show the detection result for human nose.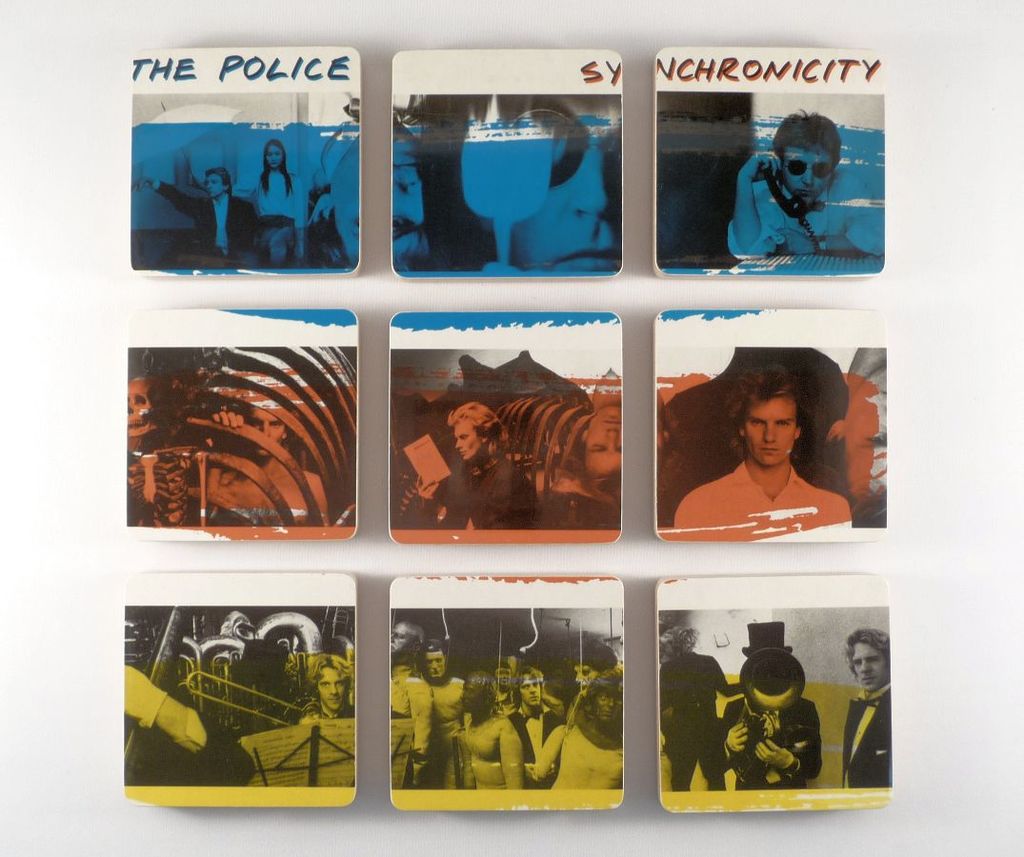
detection(528, 685, 535, 695).
